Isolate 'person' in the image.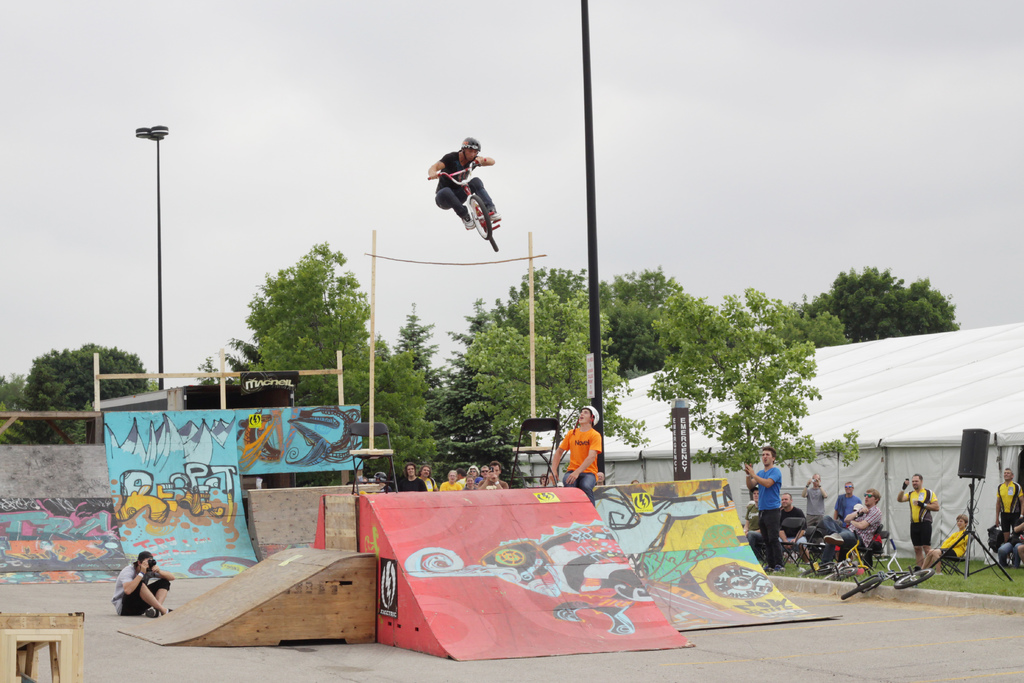
Isolated region: [107,551,182,618].
